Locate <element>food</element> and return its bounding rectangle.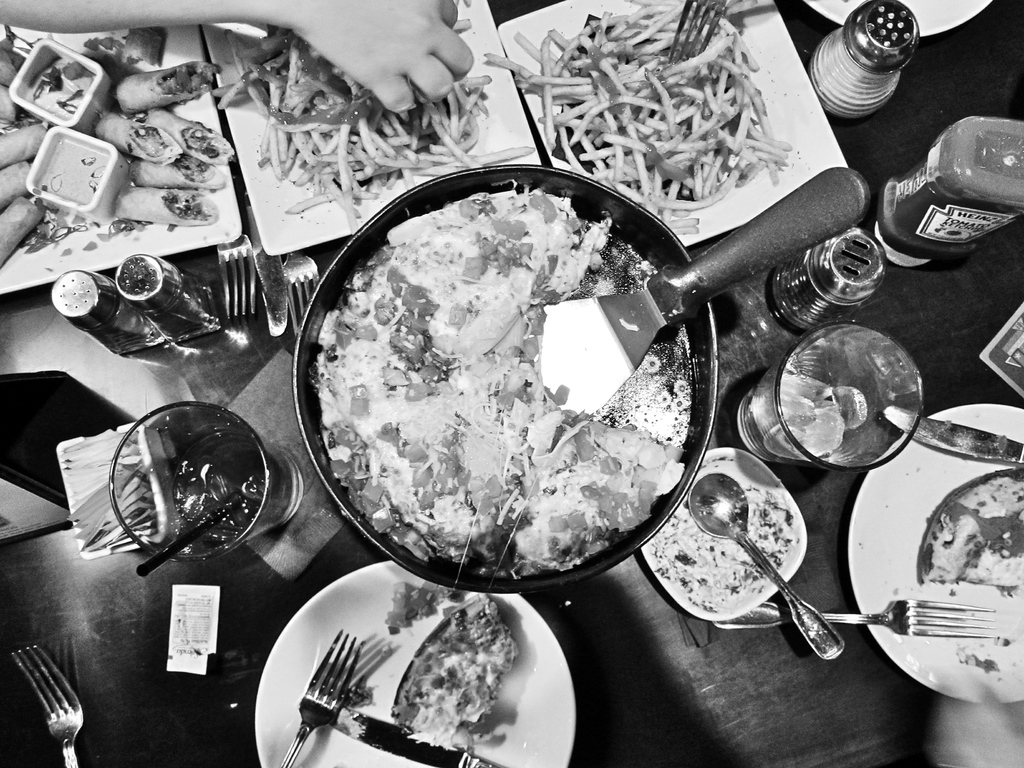
left=906, top=464, right=1023, bottom=601.
